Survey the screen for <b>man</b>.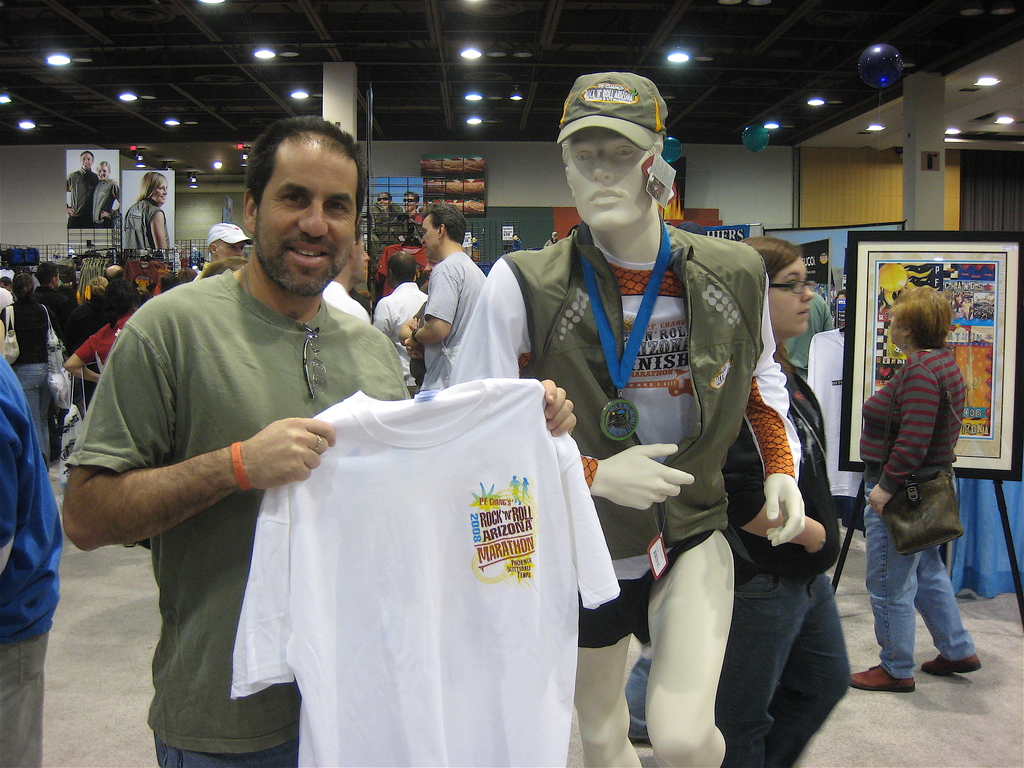
Survey found: <box>65,152,115,229</box>.
